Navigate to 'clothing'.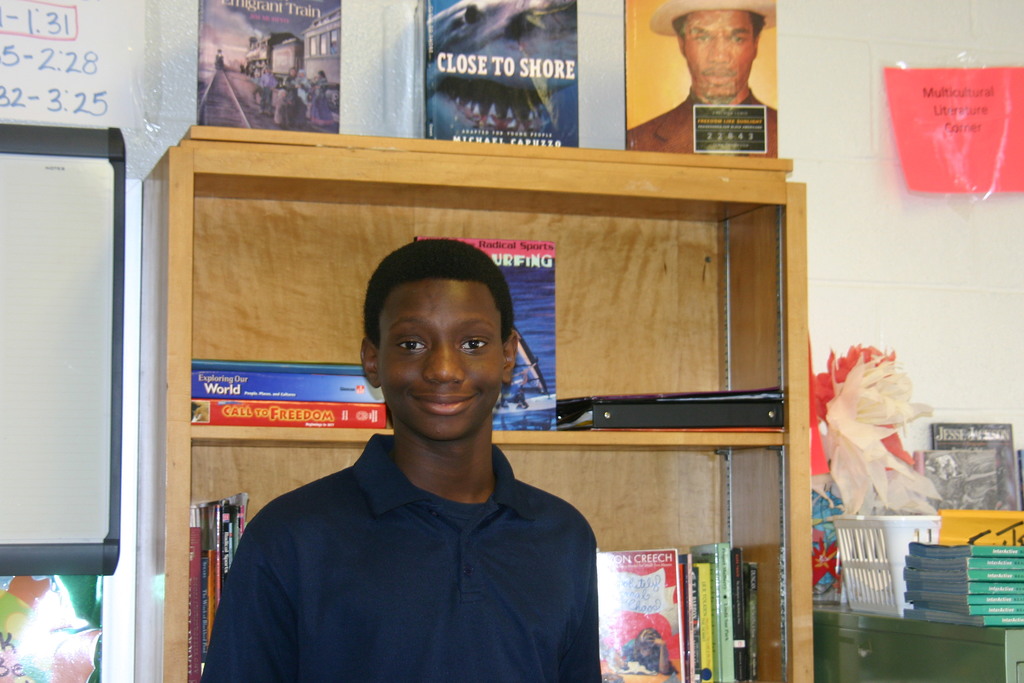
Navigation target: x1=621, y1=106, x2=776, y2=161.
